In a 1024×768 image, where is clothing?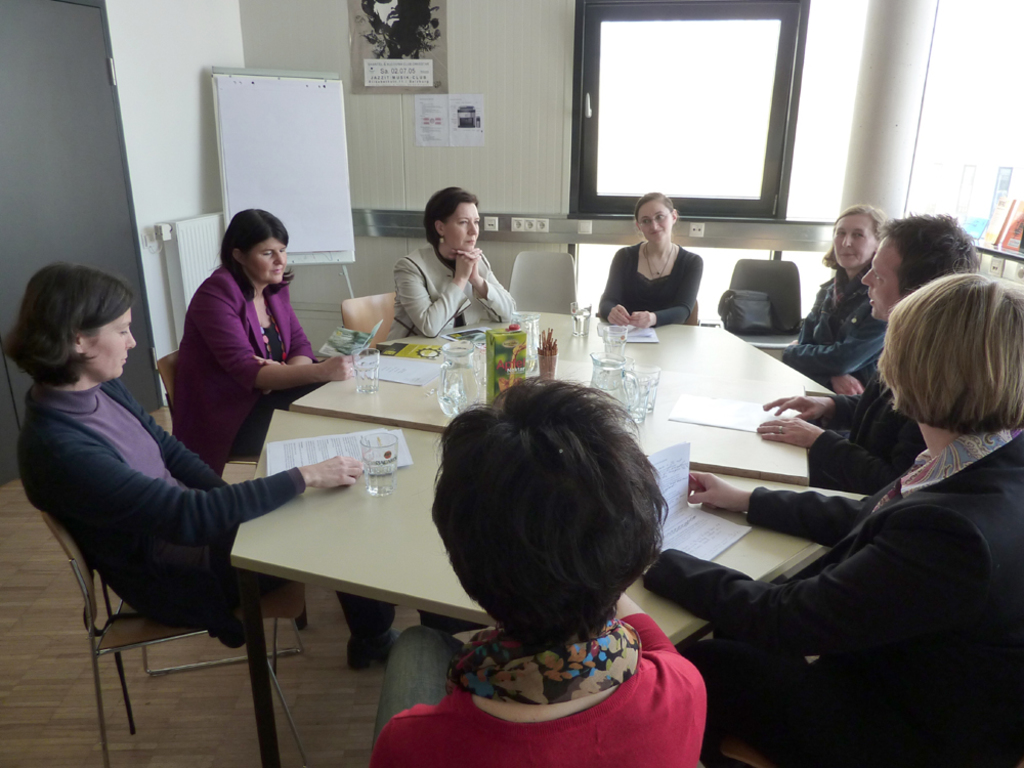
bbox=[367, 611, 706, 767].
